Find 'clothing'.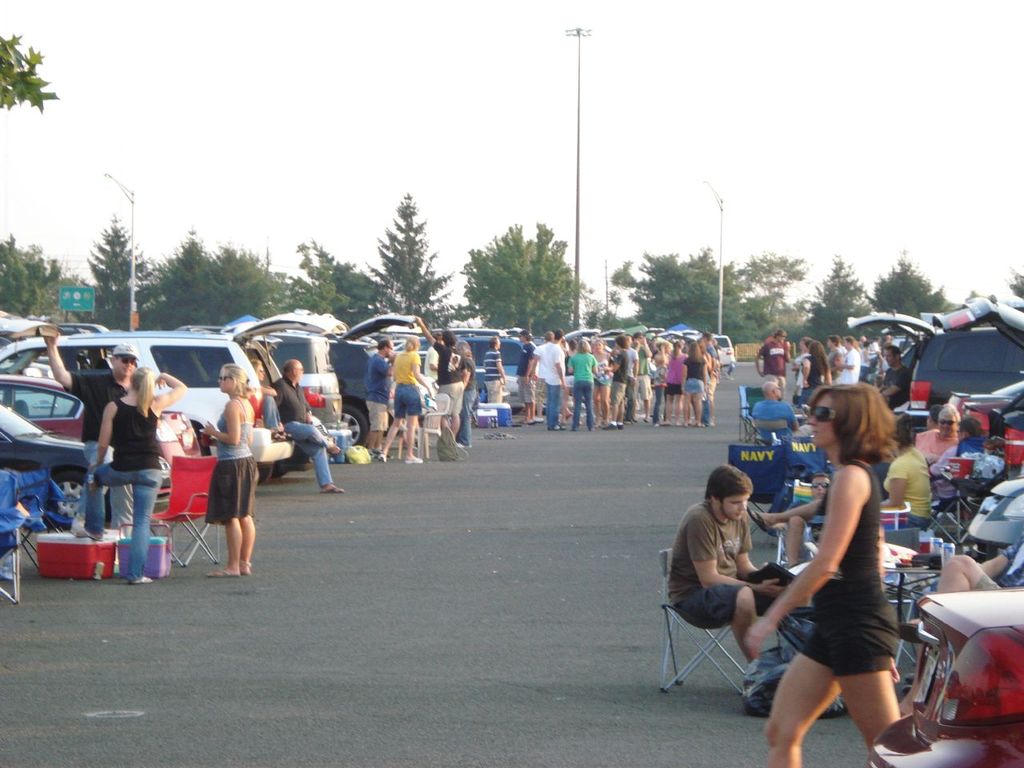
BBox(866, 342, 878, 374).
